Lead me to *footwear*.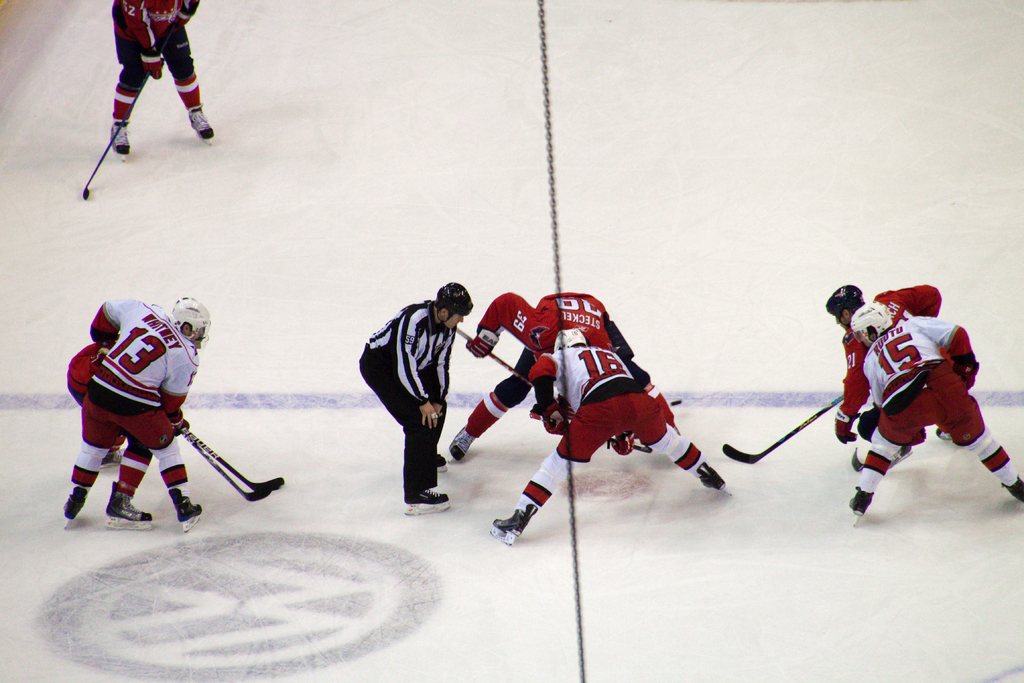
Lead to BBox(405, 490, 452, 512).
